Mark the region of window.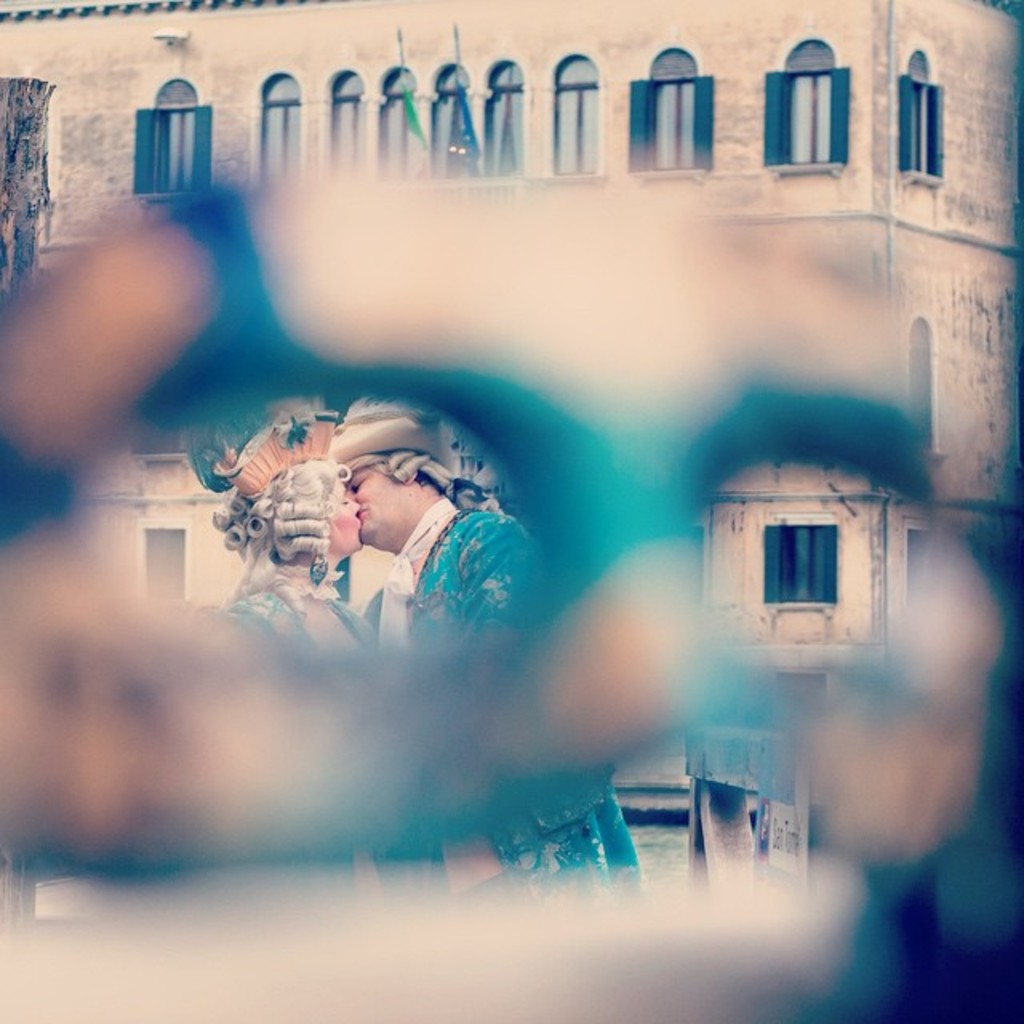
Region: 629 45 714 170.
